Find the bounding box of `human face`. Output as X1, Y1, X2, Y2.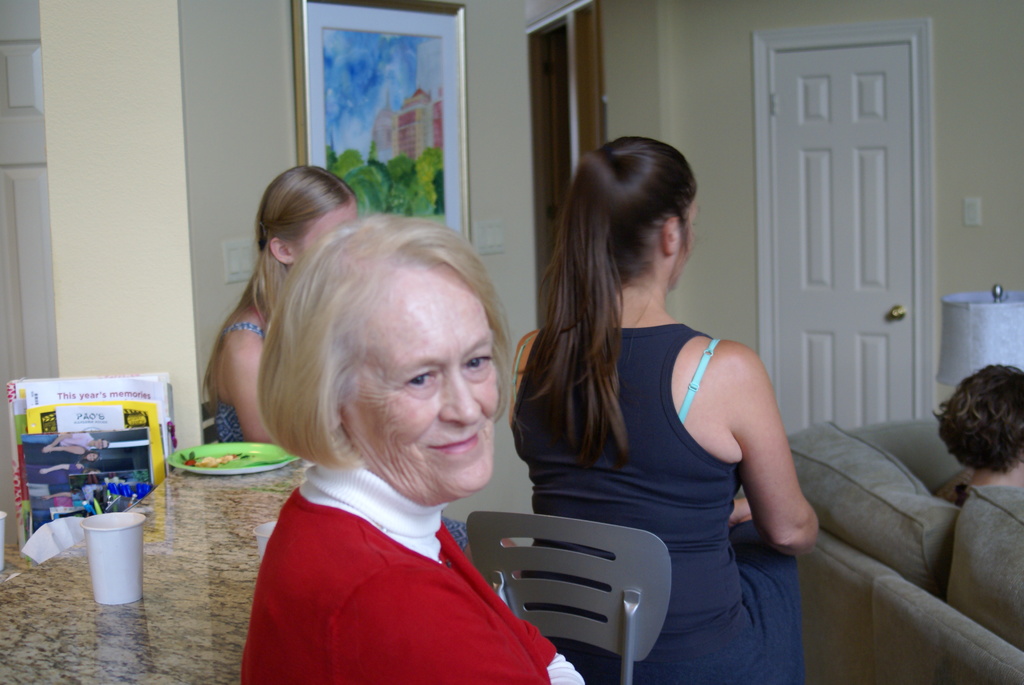
330, 266, 496, 503.
